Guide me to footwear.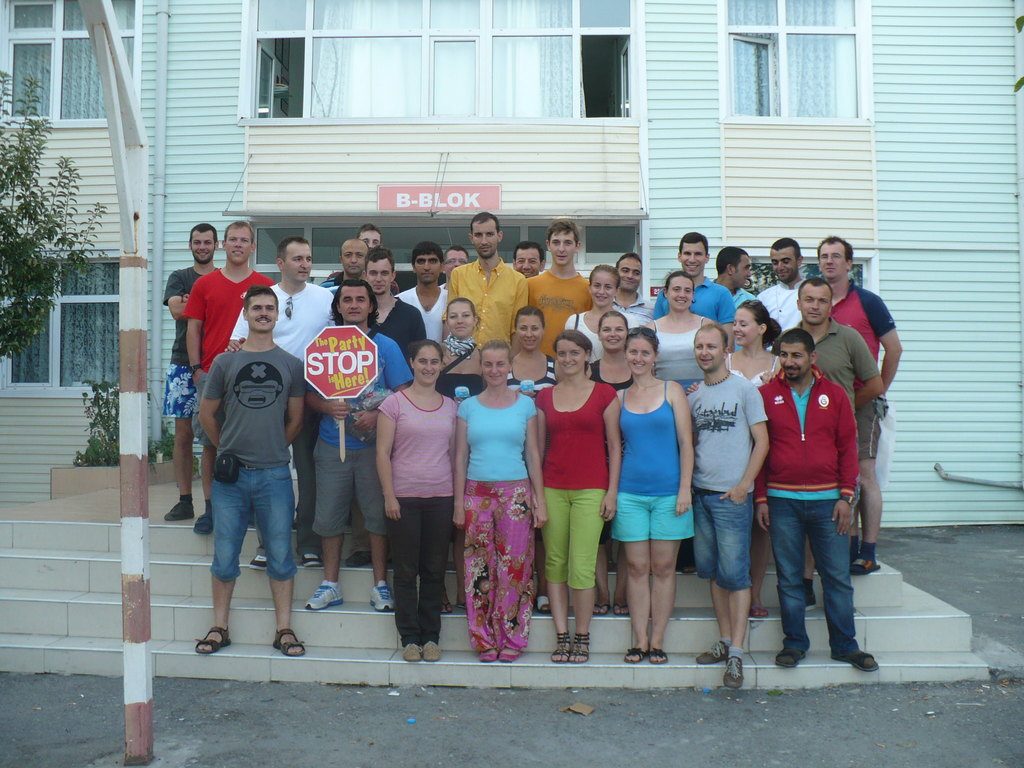
Guidance: (x1=401, y1=643, x2=422, y2=660).
